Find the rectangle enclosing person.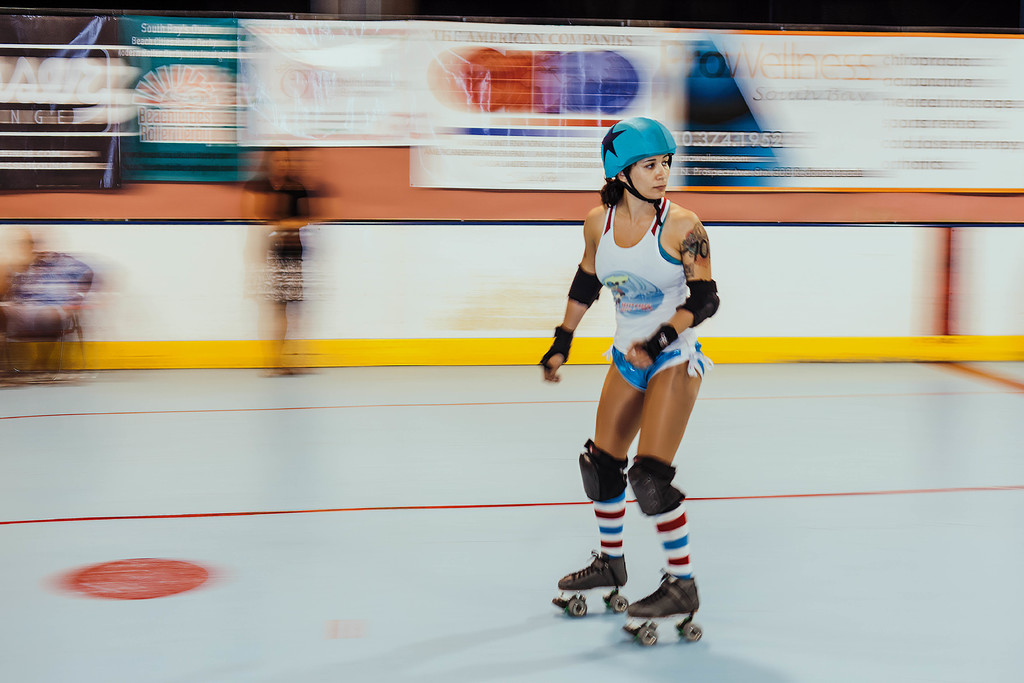
(238, 150, 345, 384).
